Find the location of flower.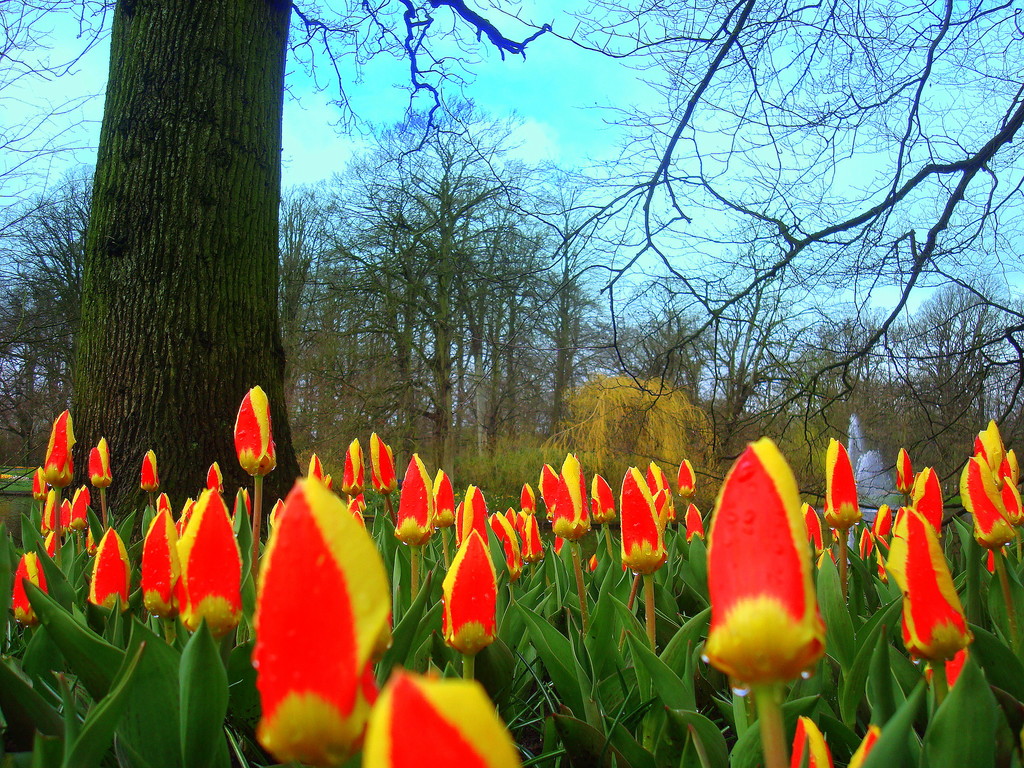
Location: box=[911, 463, 946, 537].
